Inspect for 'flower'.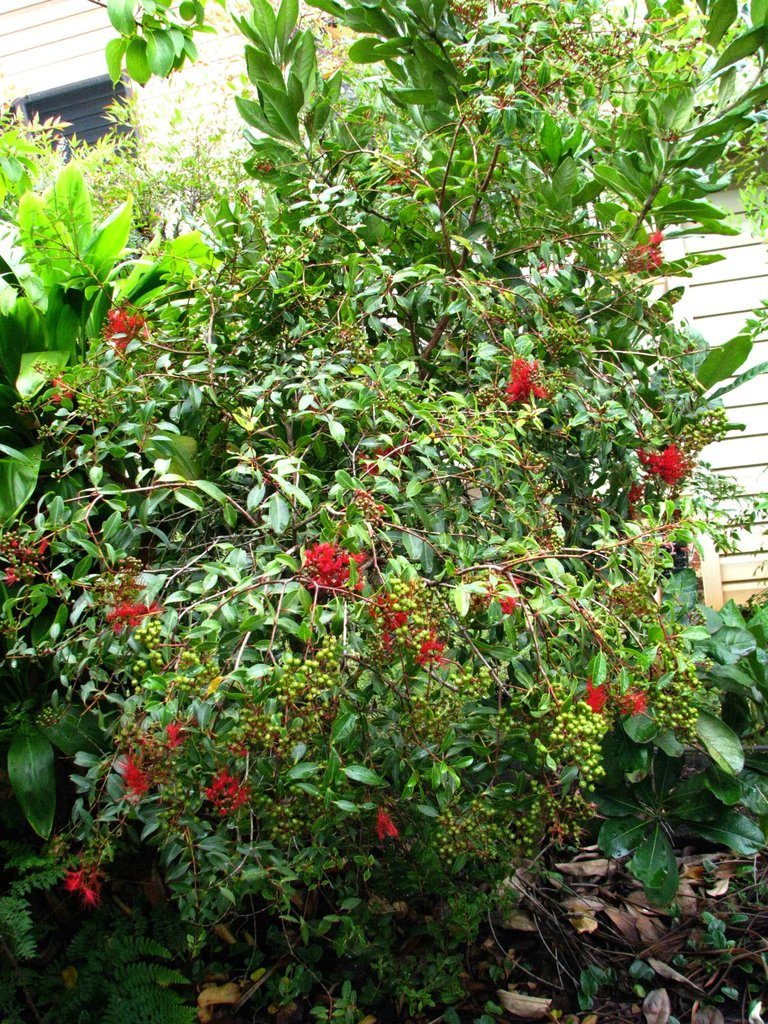
Inspection: (x1=51, y1=372, x2=77, y2=402).
